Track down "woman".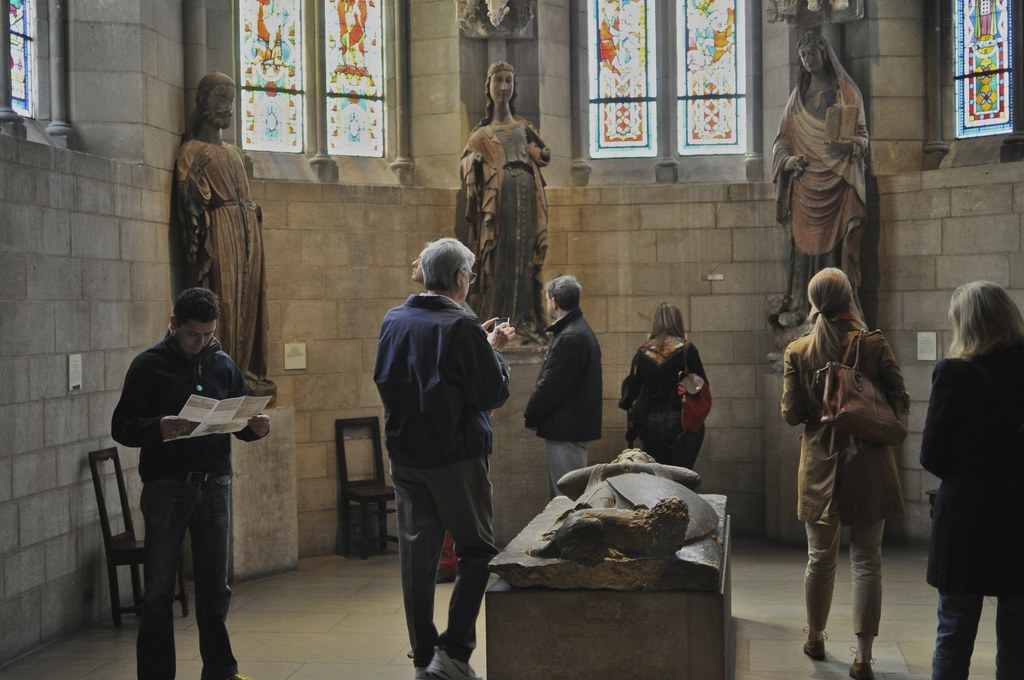
Tracked to <bbox>776, 270, 910, 679</bbox>.
